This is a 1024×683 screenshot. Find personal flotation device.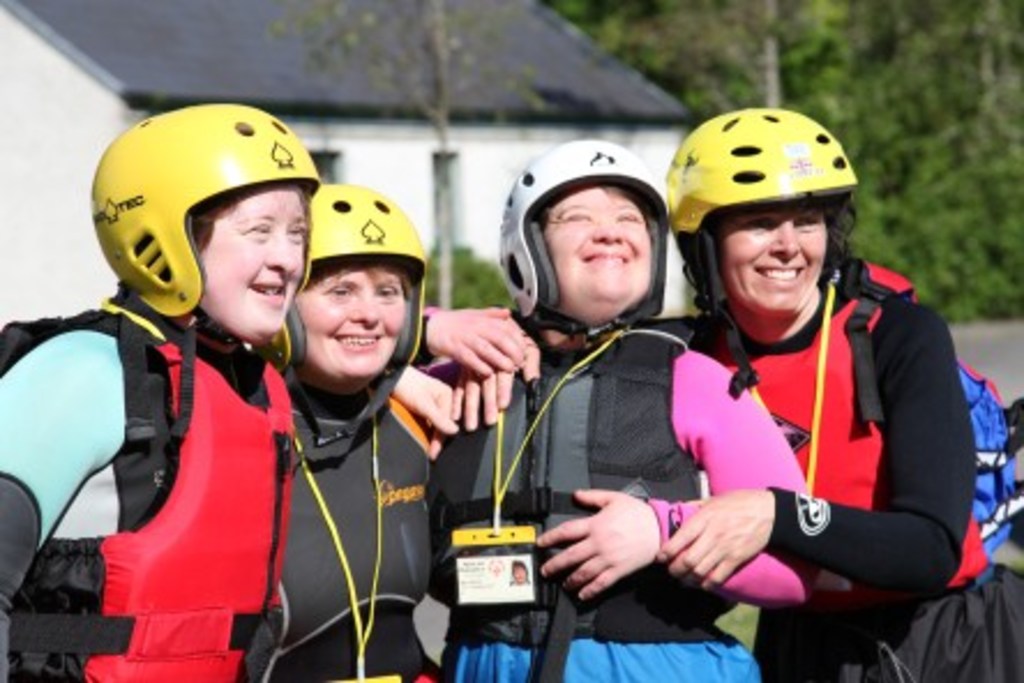
Bounding box: [x1=420, y1=330, x2=756, y2=681].
